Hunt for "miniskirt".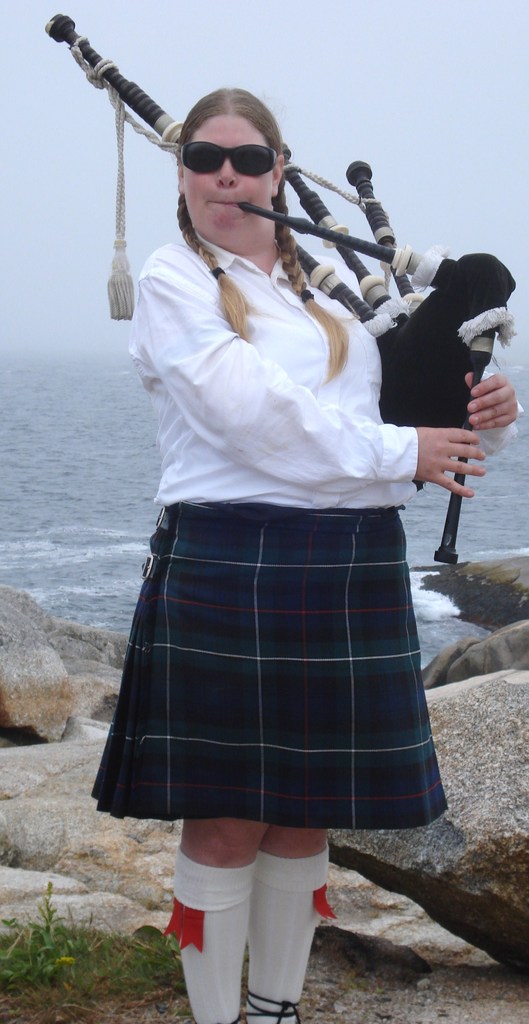
Hunted down at crop(86, 500, 454, 828).
